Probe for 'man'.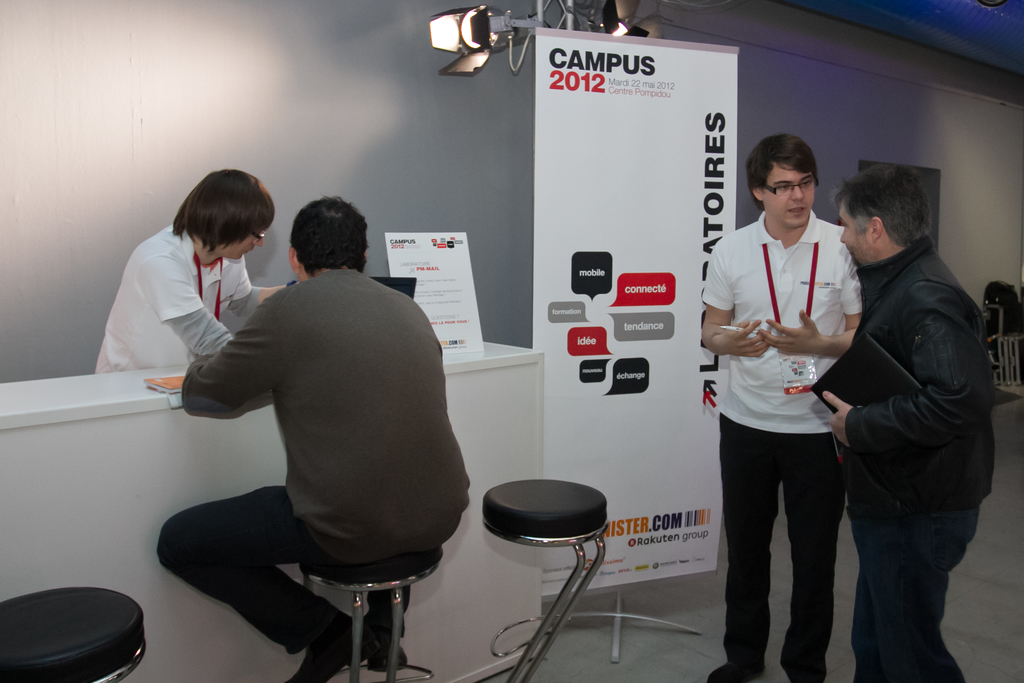
Probe result: box(819, 154, 1003, 679).
